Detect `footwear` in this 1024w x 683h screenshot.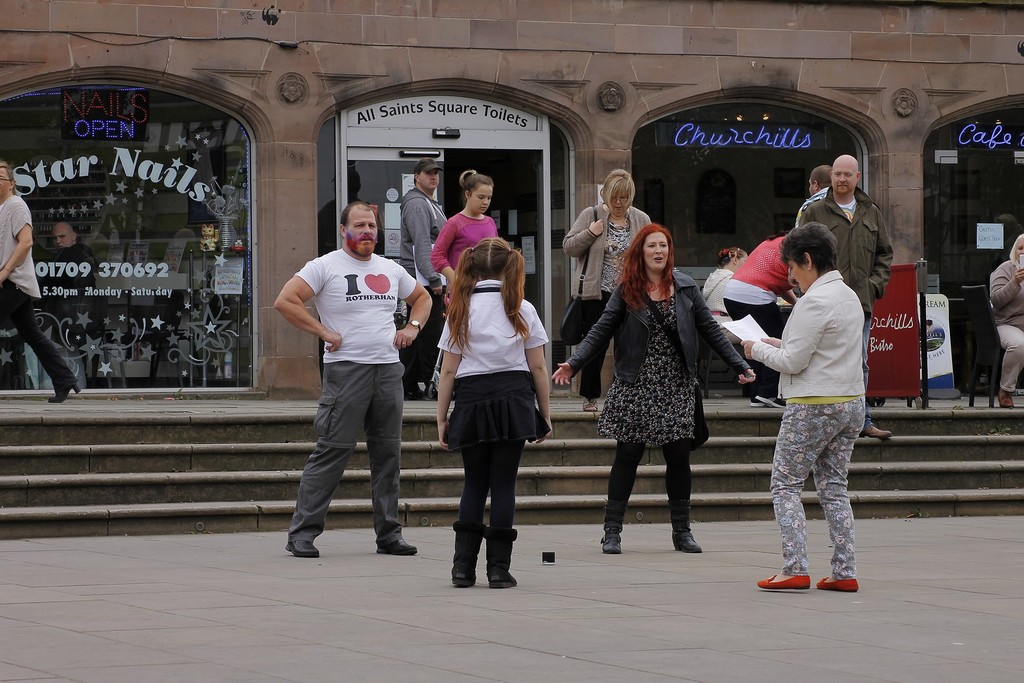
Detection: rect(998, 388, 1014, 409).
